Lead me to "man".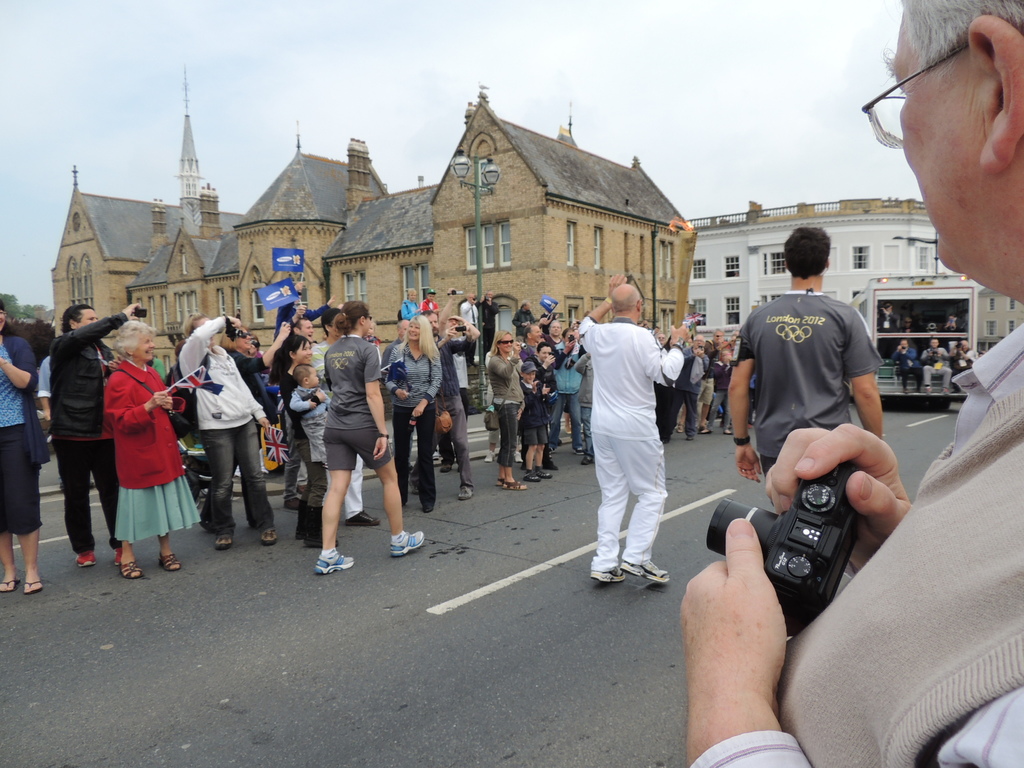
Lead to 460,292,473,325.
